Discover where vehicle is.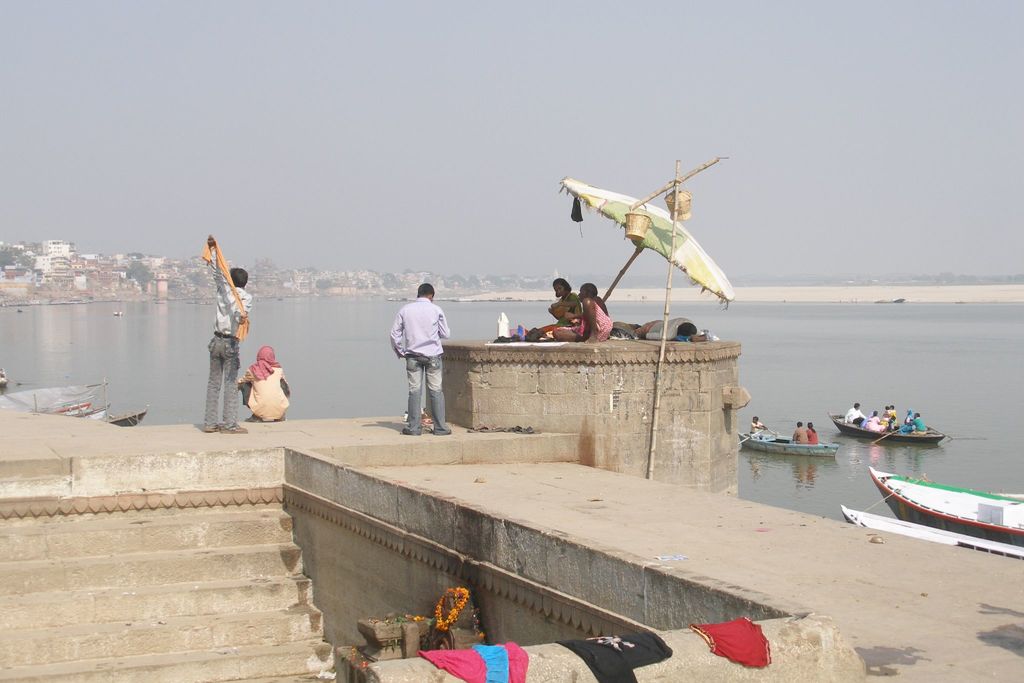
Discovered at left=838, top=507, right=1023, bottom=562.
